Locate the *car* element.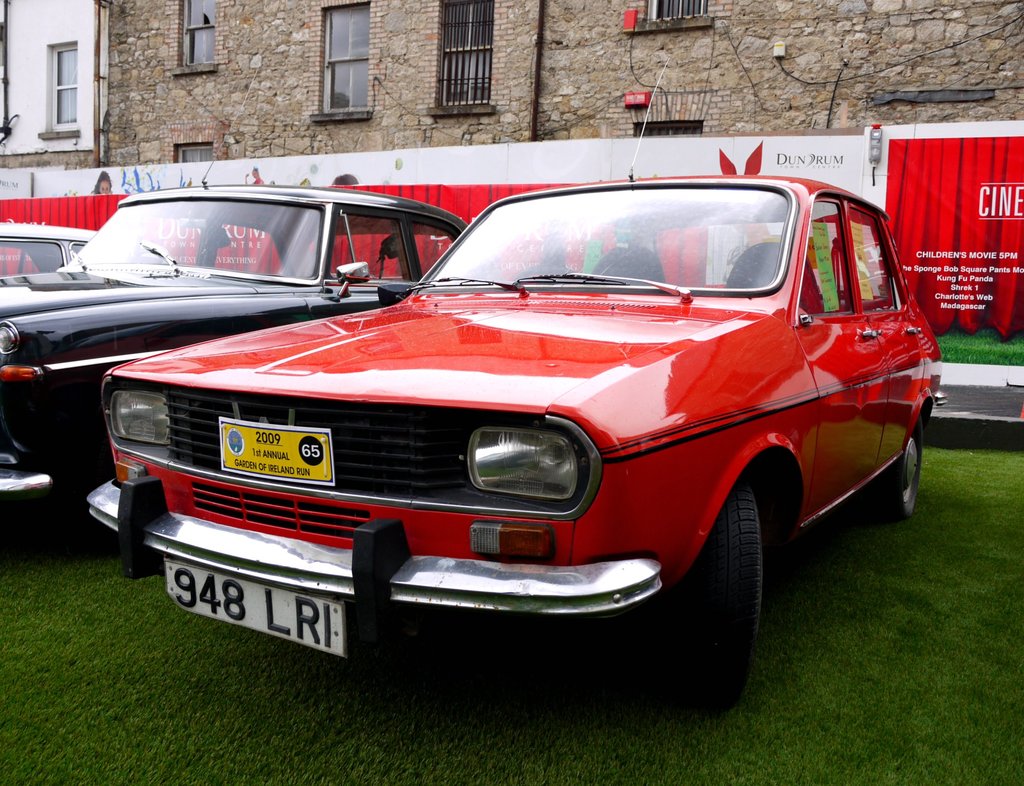
Element bbox: {"left": 0, "top": 224, "right": 99, "bottom": 278}.
